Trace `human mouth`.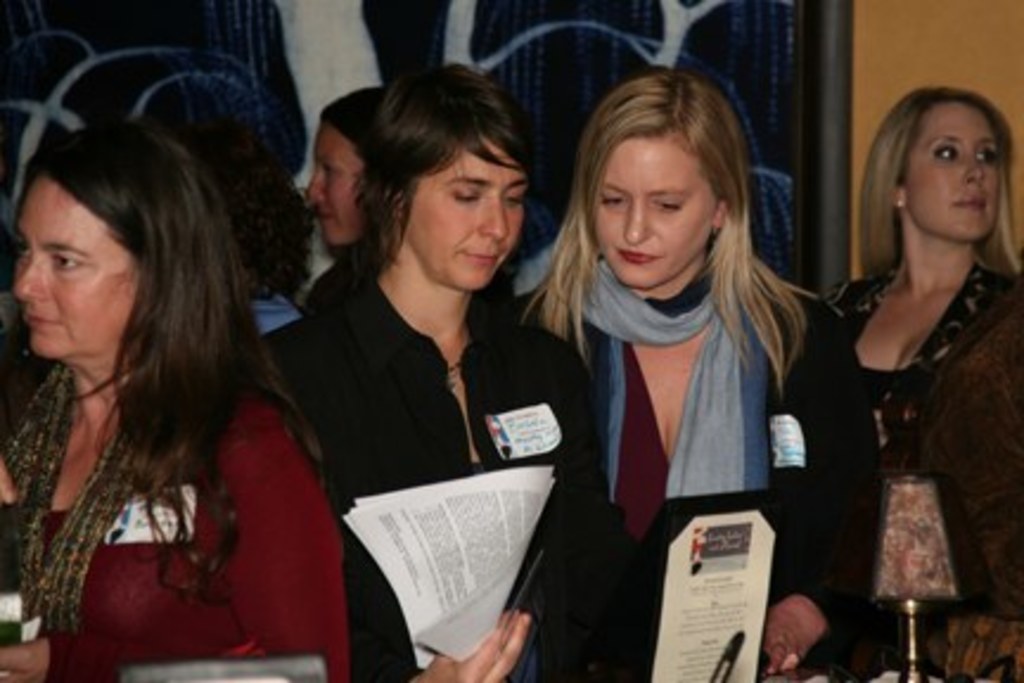
Traced to <bbox>462, 251, 500, 261</bbox>.
